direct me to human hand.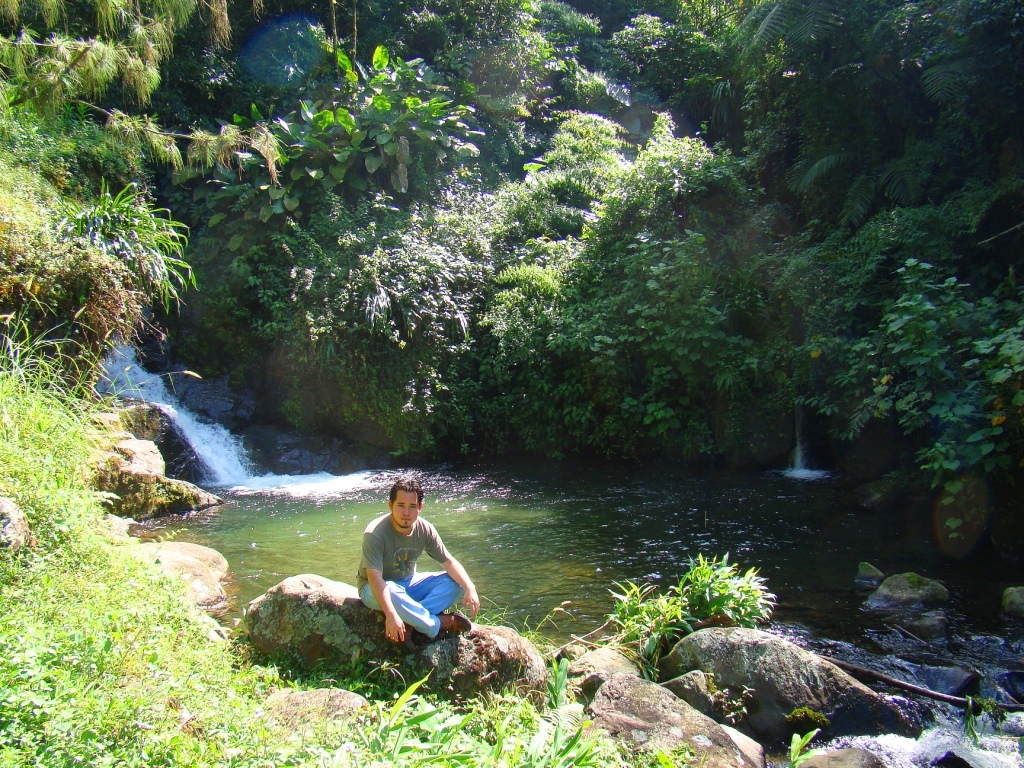
Direction: select_region(460, 590, 482, 617).
